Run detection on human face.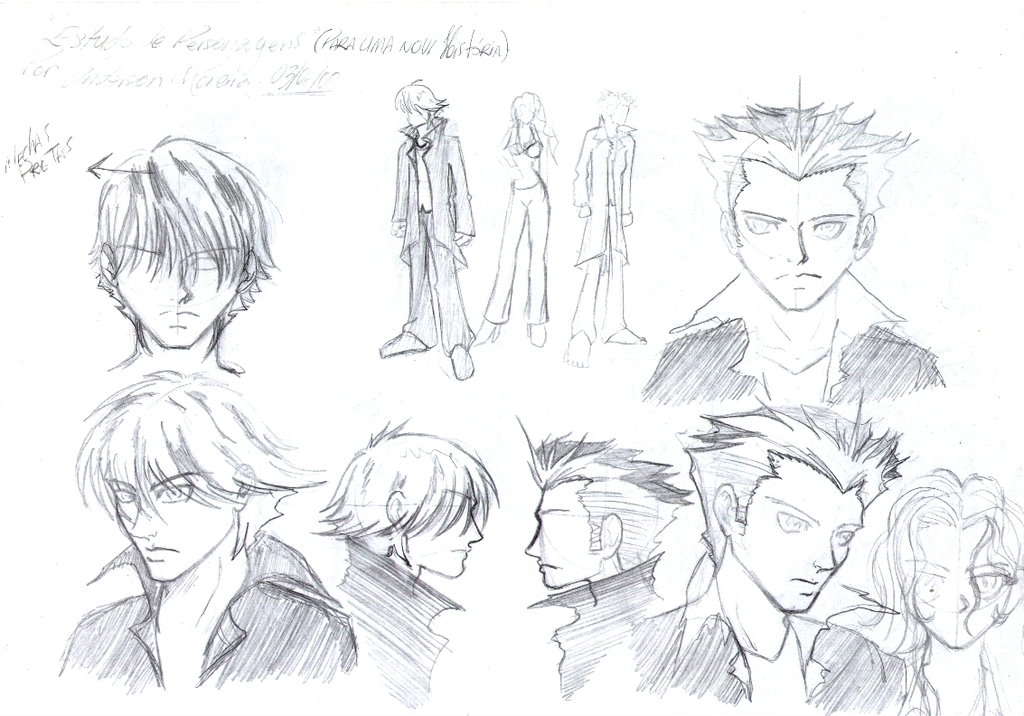
Result: 732/451/862/615.
